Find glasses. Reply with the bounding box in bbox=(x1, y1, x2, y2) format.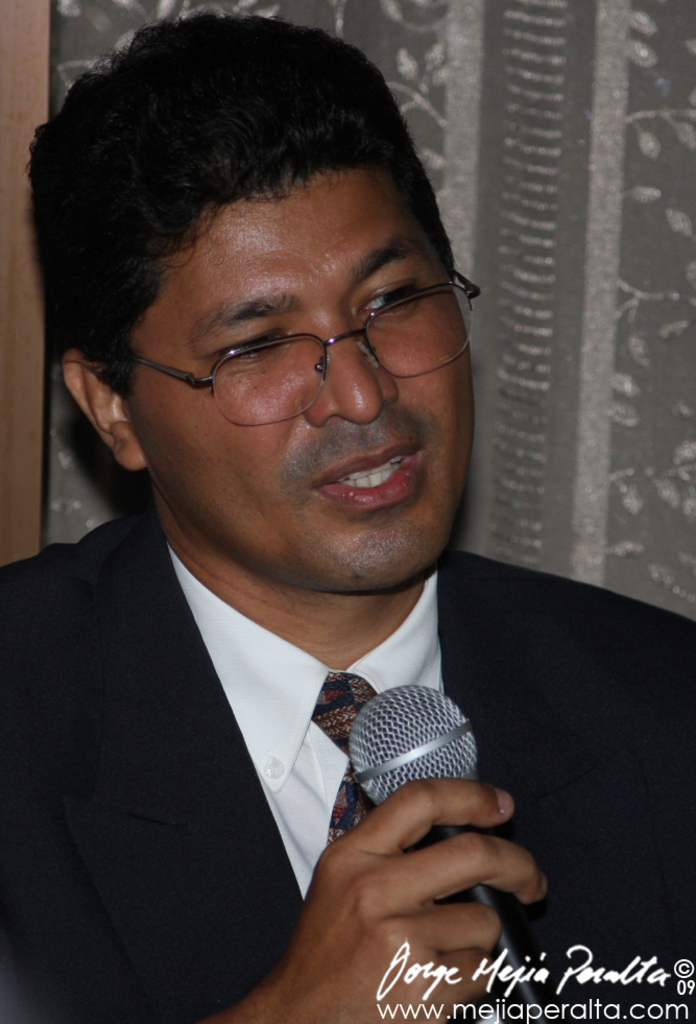
bbox=(111, 258, 455, 392).
